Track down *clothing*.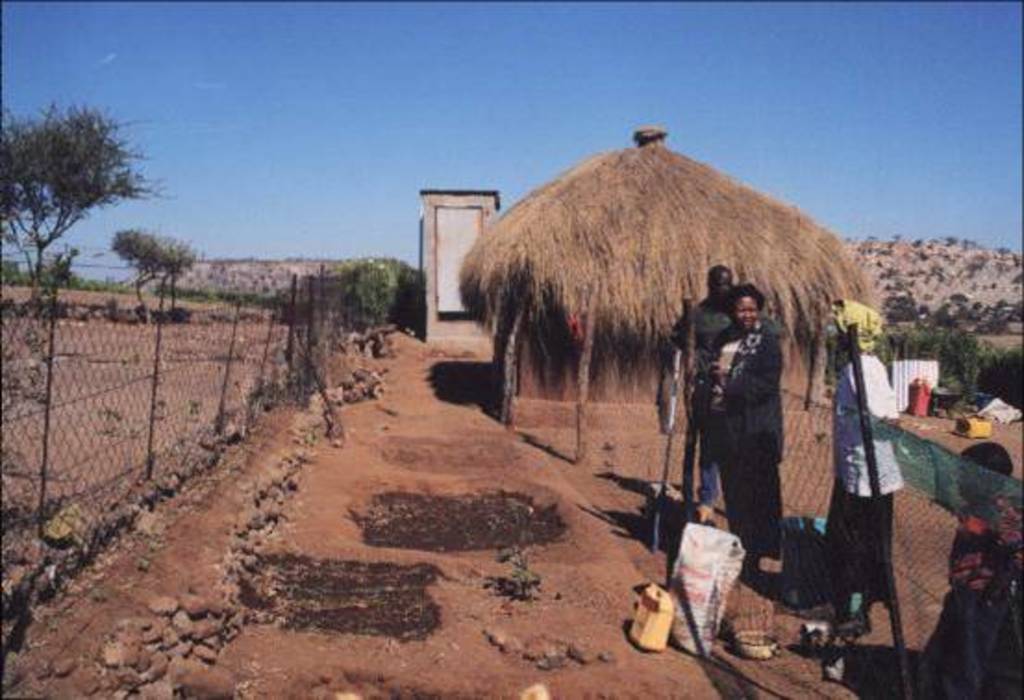
Tracked to bbox(667, 298, 787, 506).
